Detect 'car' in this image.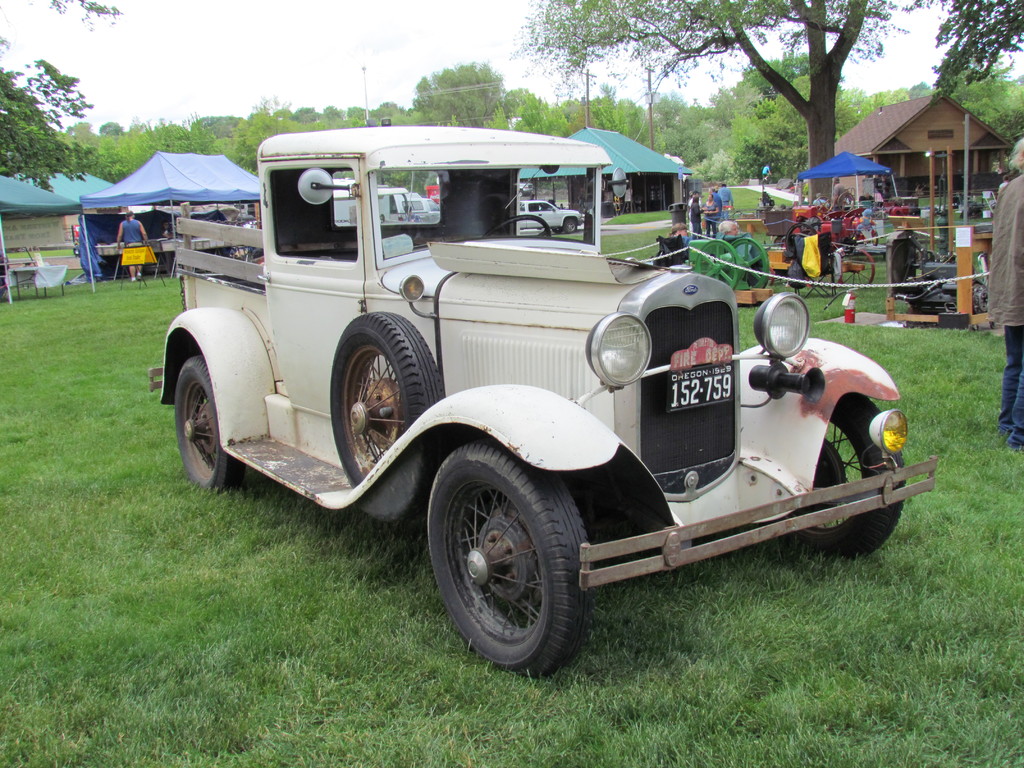
Detection: [left=145, top=70, right=937, bottom=681].
